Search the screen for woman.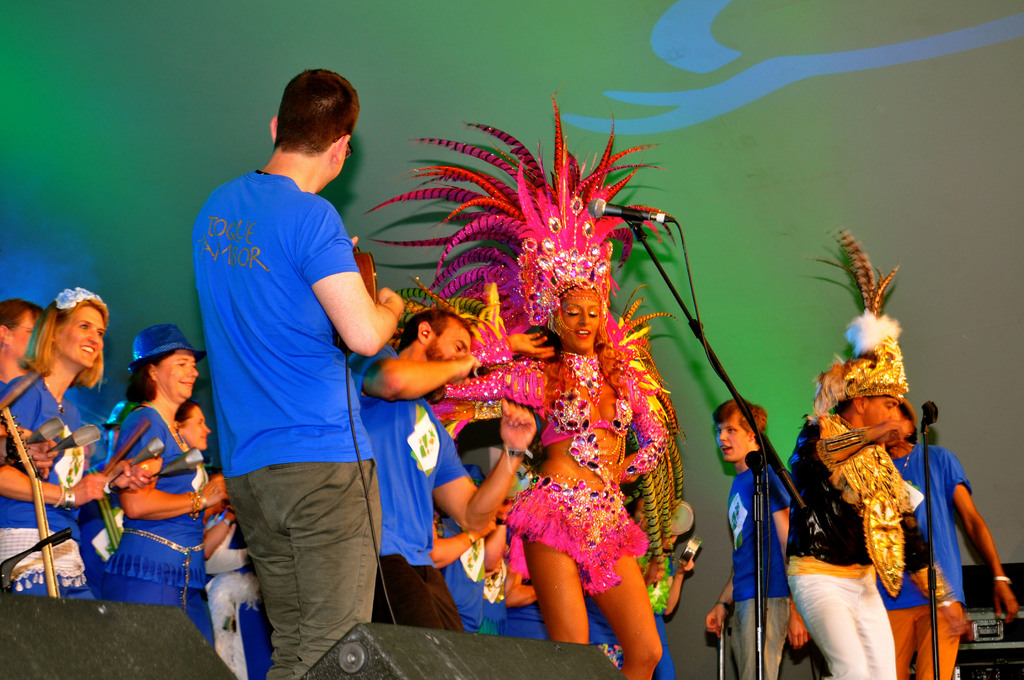
Found at <bbox>0, 287, 149, 610</bbox>.
